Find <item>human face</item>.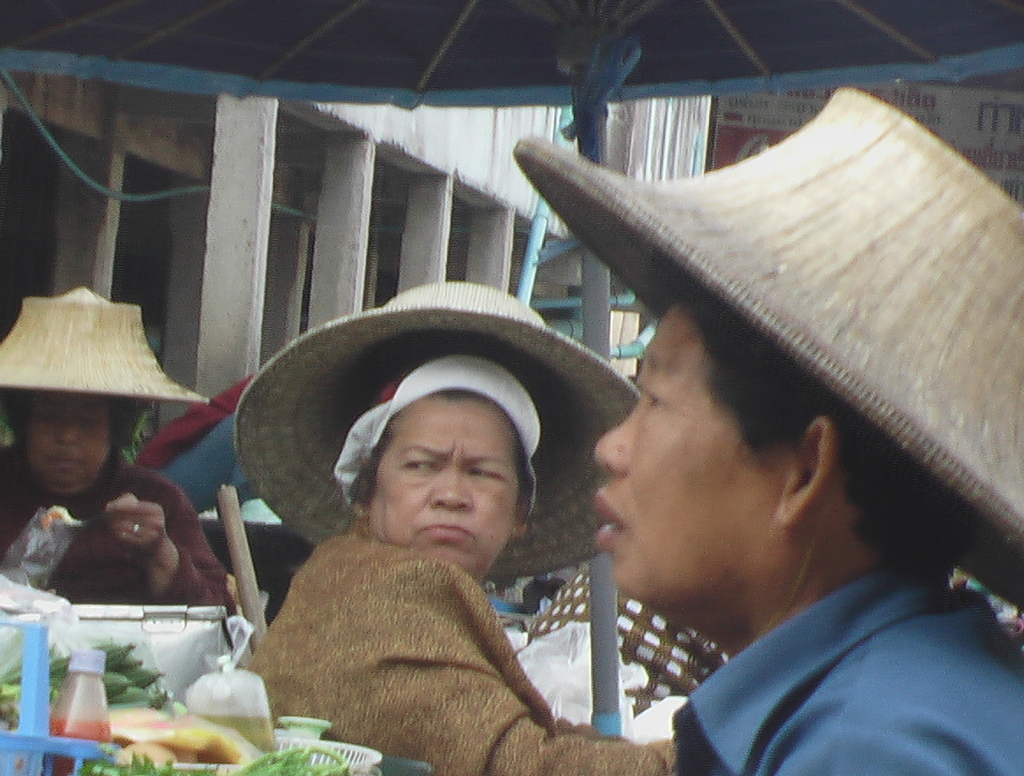
crop(24, 395, 113, 493).
